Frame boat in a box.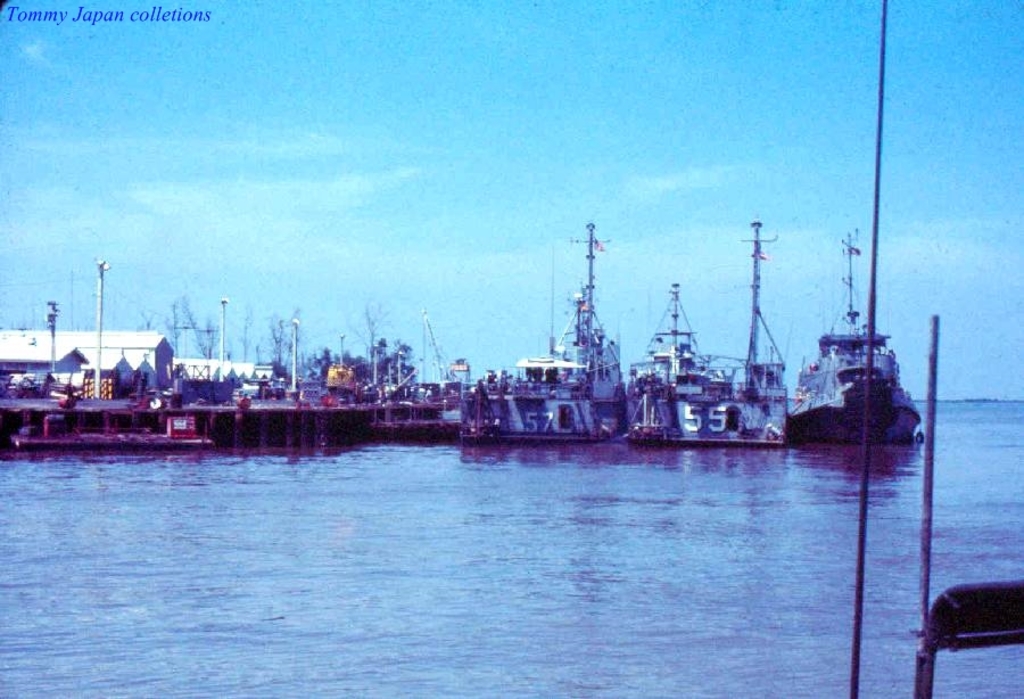
859, 0, 1023, 698.
